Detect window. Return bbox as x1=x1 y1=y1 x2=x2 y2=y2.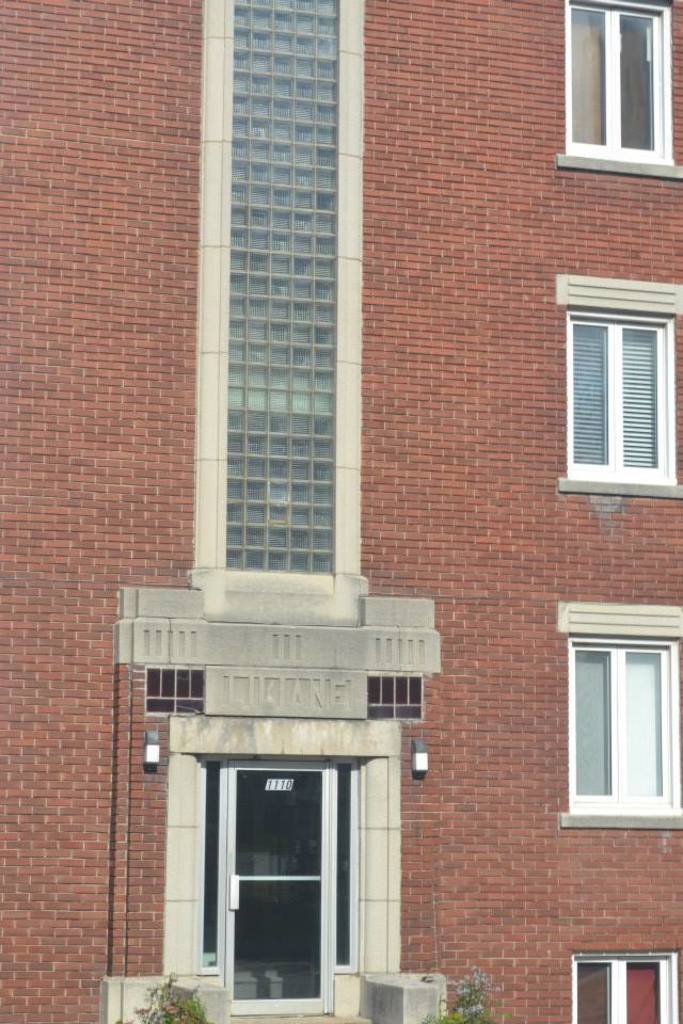
x1=561 y1=638 x2=682 y2=830.
